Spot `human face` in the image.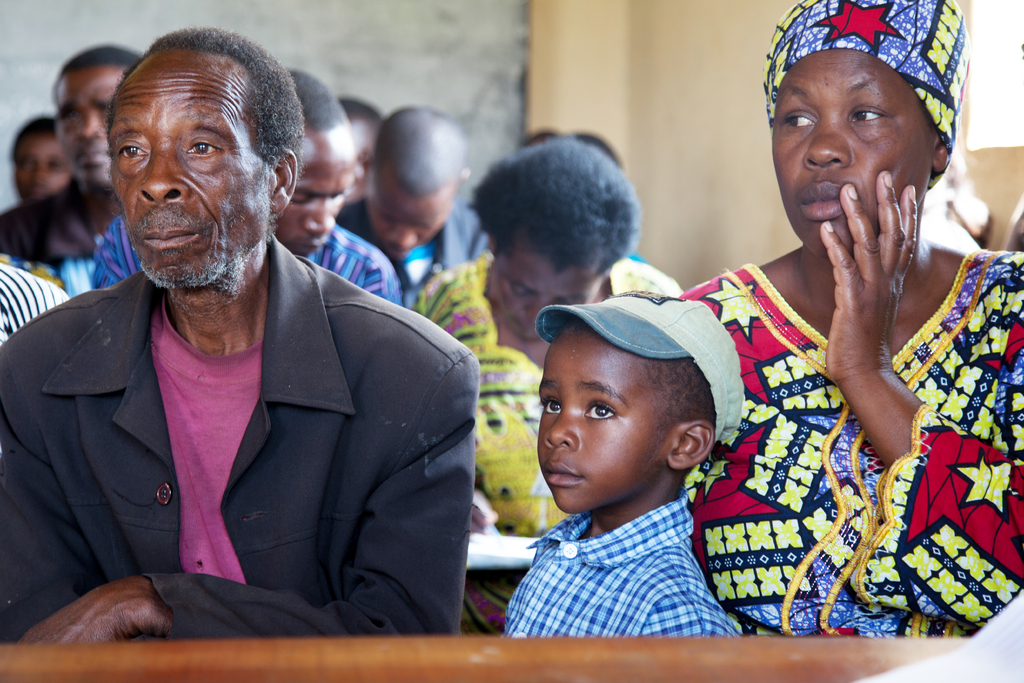
`human face` found at x1=14, y1=128, x2=69, y2=198.
